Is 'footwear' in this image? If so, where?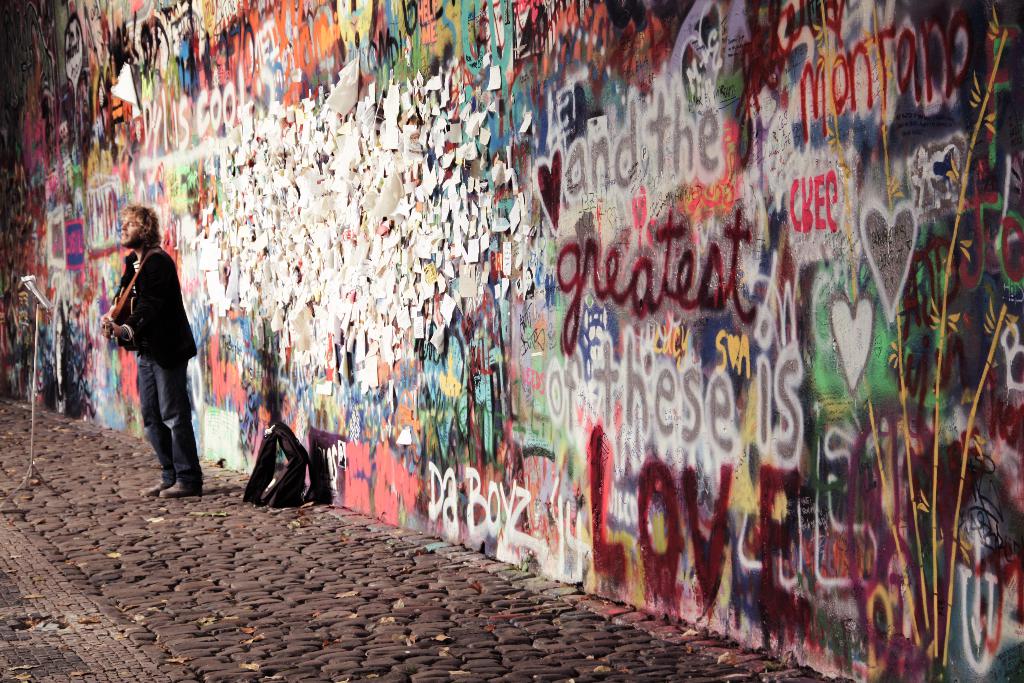
Yes, at 148,473,174,492.
